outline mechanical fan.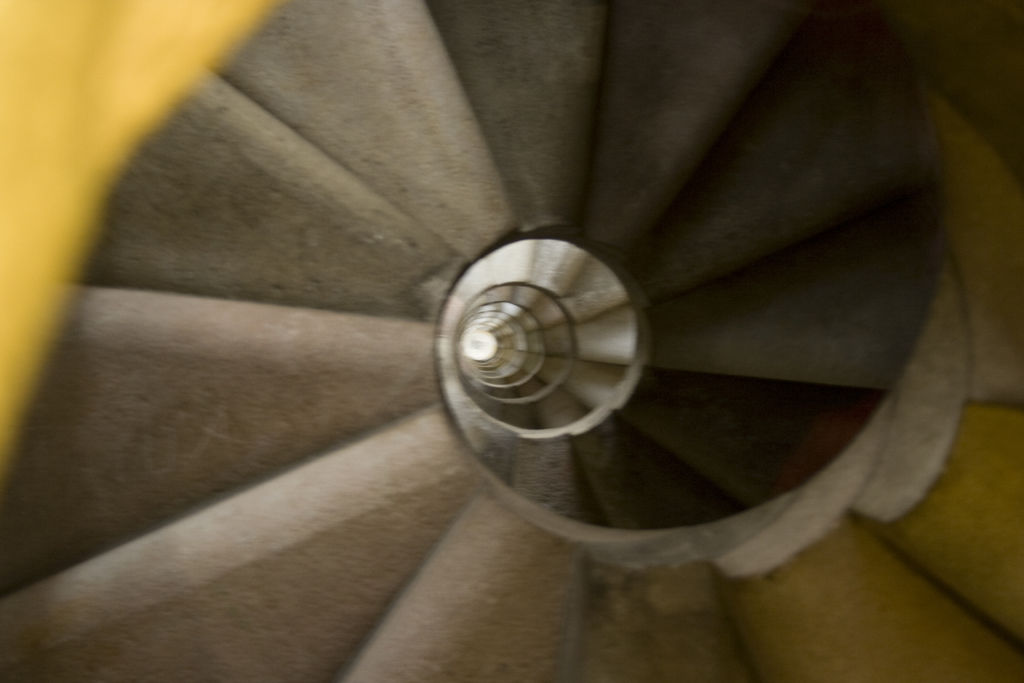
Outline: [0, 0, 1022, 682].
